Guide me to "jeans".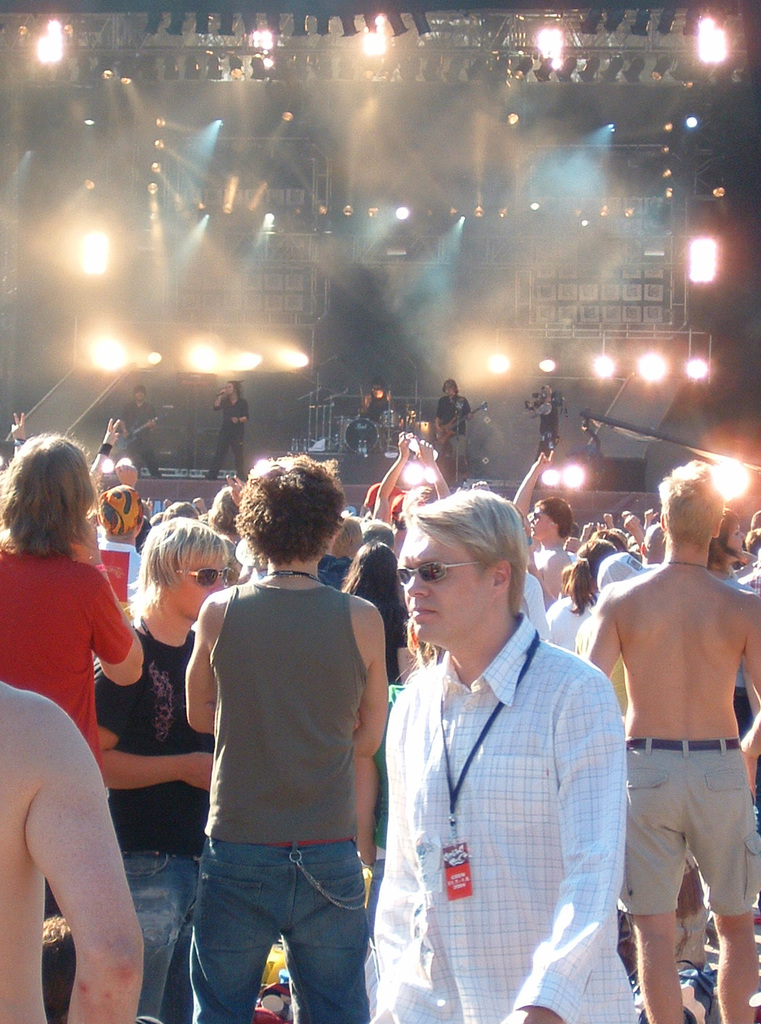
Guidance: {"left": 124, "top": 841, "right": 194, "bottom": 1023}.
